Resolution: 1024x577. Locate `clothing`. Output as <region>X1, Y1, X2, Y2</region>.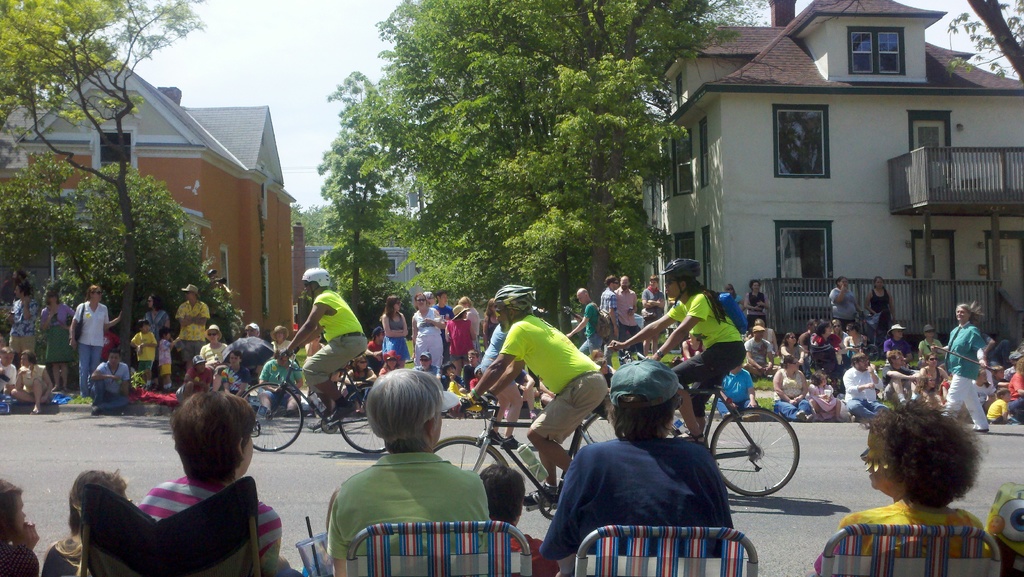
<region>553, 405, 749, 567</region>.
